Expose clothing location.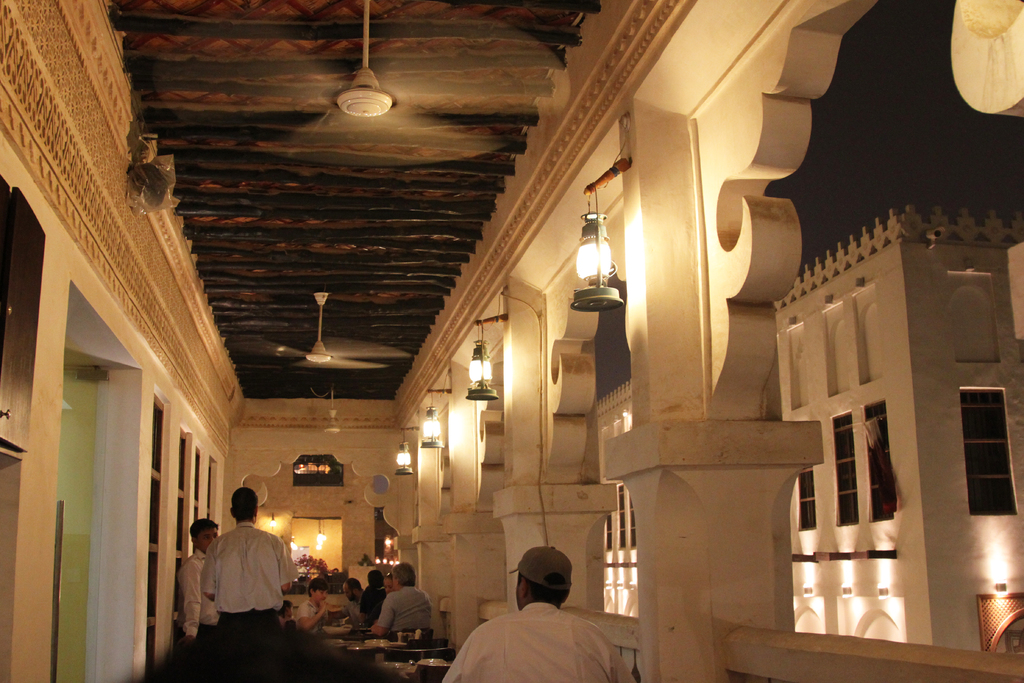
Exposed at detection(353, 579, 381, 618).
